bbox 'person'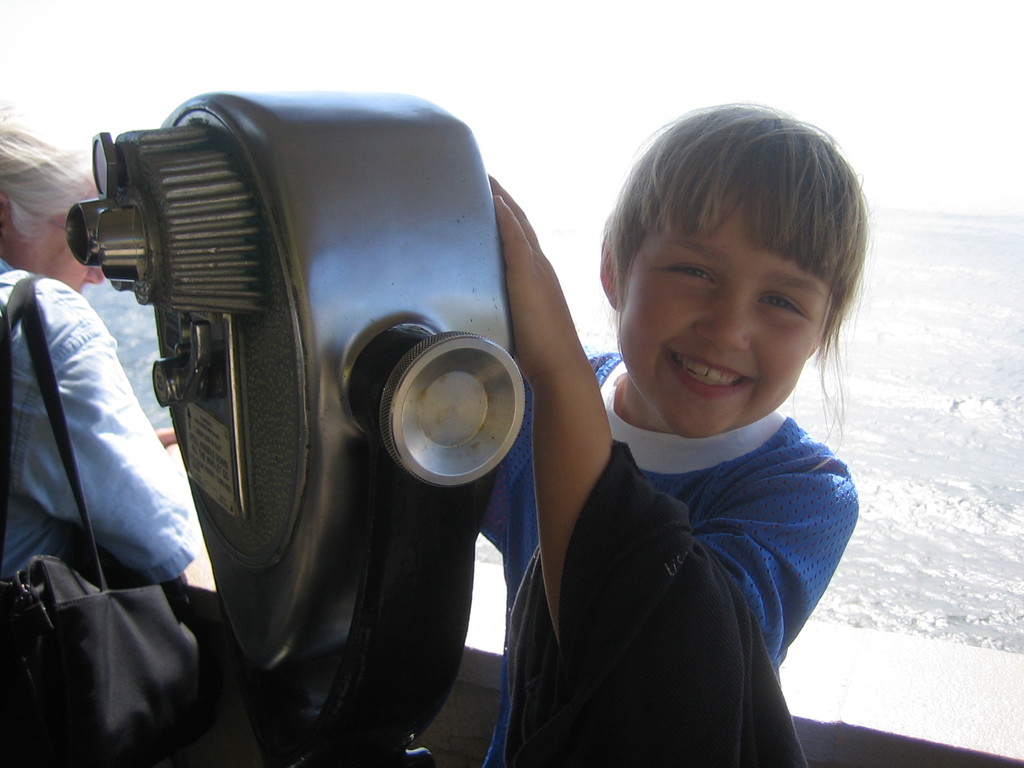
(481, 101, 872, 767)
